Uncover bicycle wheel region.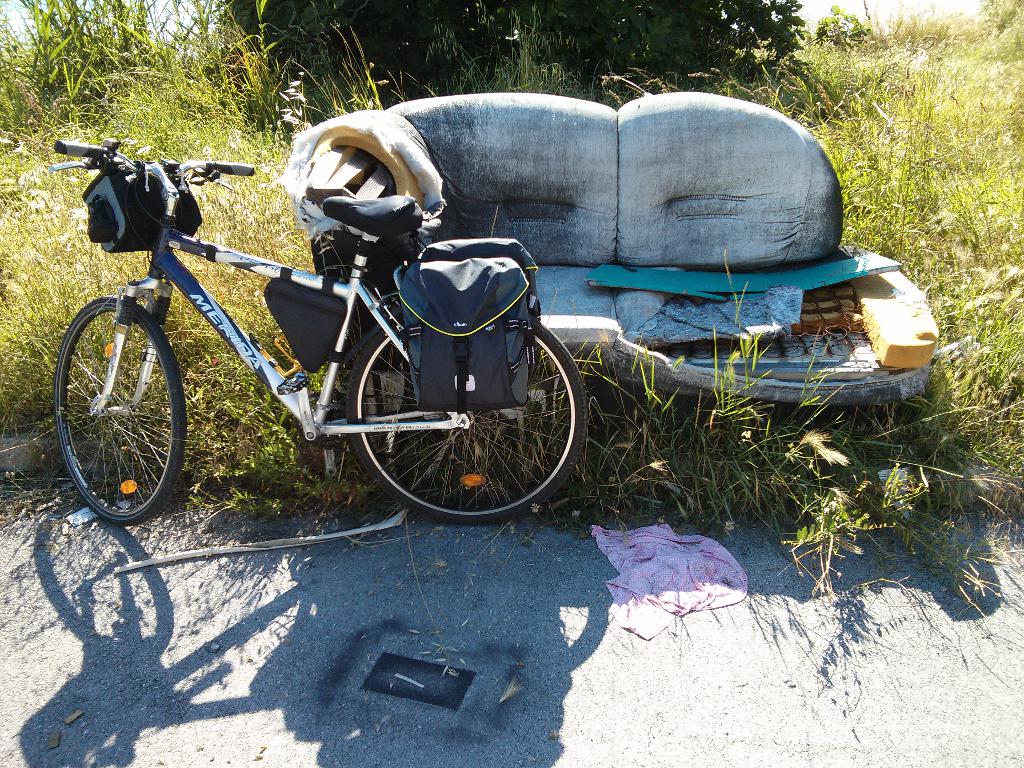
Uncovered: detection(348, 323, 584, 524).
